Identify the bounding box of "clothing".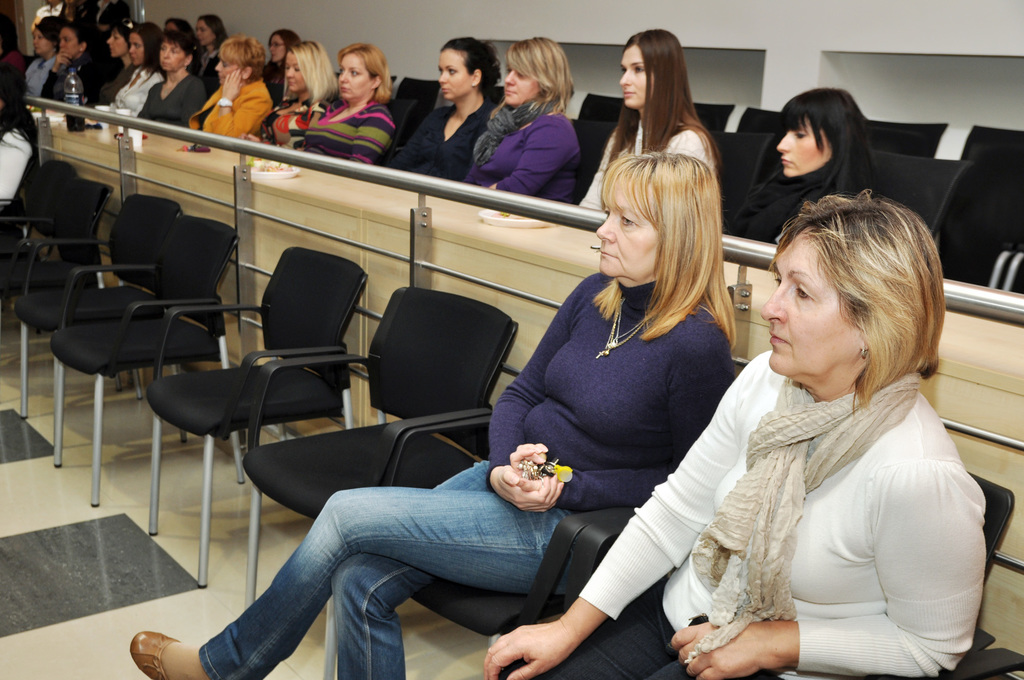
Rect(726, 162, 848, 237).
